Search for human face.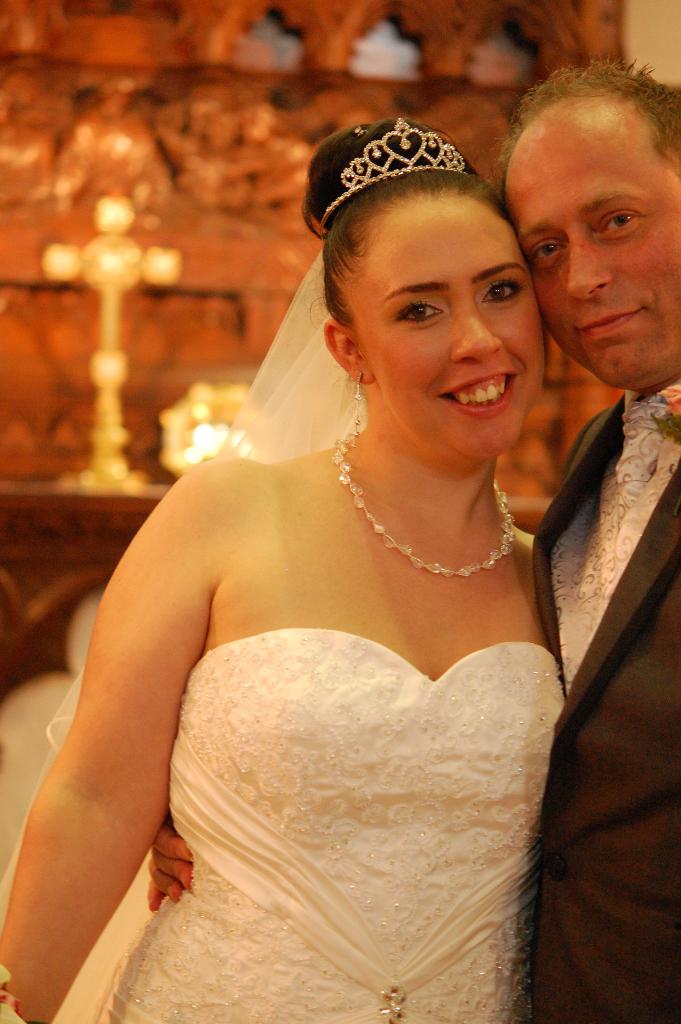
Found at {"x1": 501, "y1": 104, "x2": 680, "y2": 390}.
